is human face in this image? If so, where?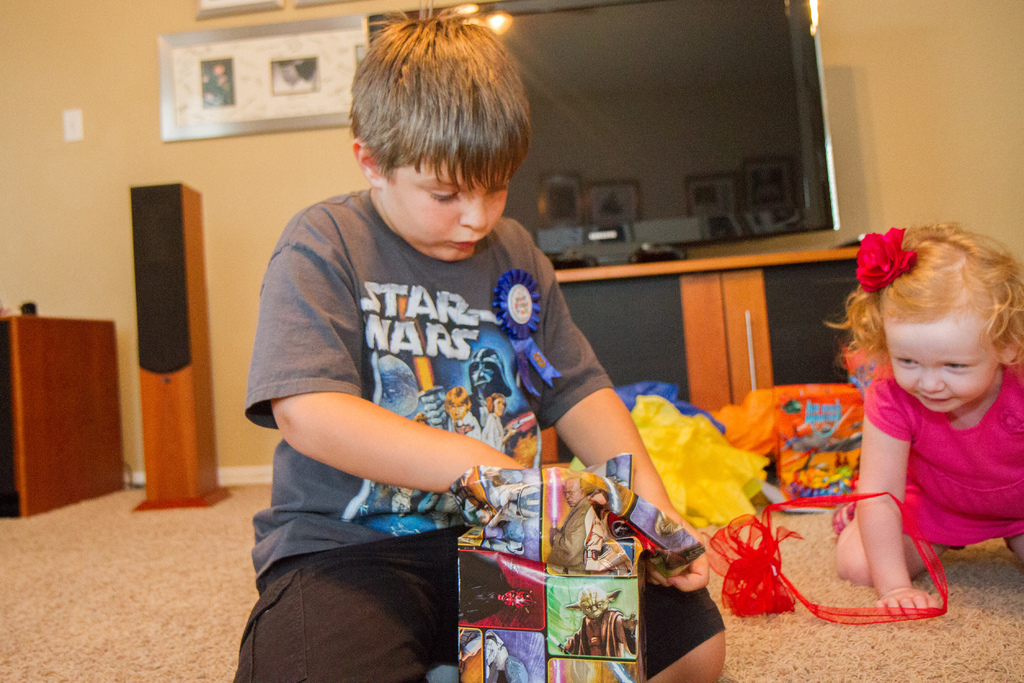
Yes, at region(881, 320, 1001, 412).
